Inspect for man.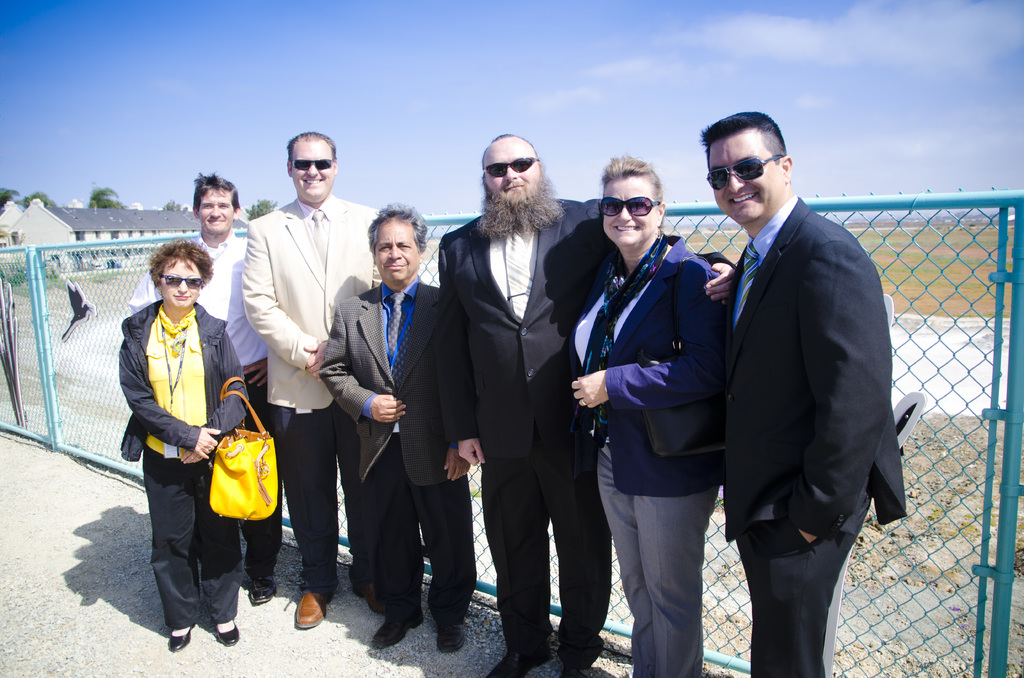
Inspection: rect(678, 99, 897, 666).
